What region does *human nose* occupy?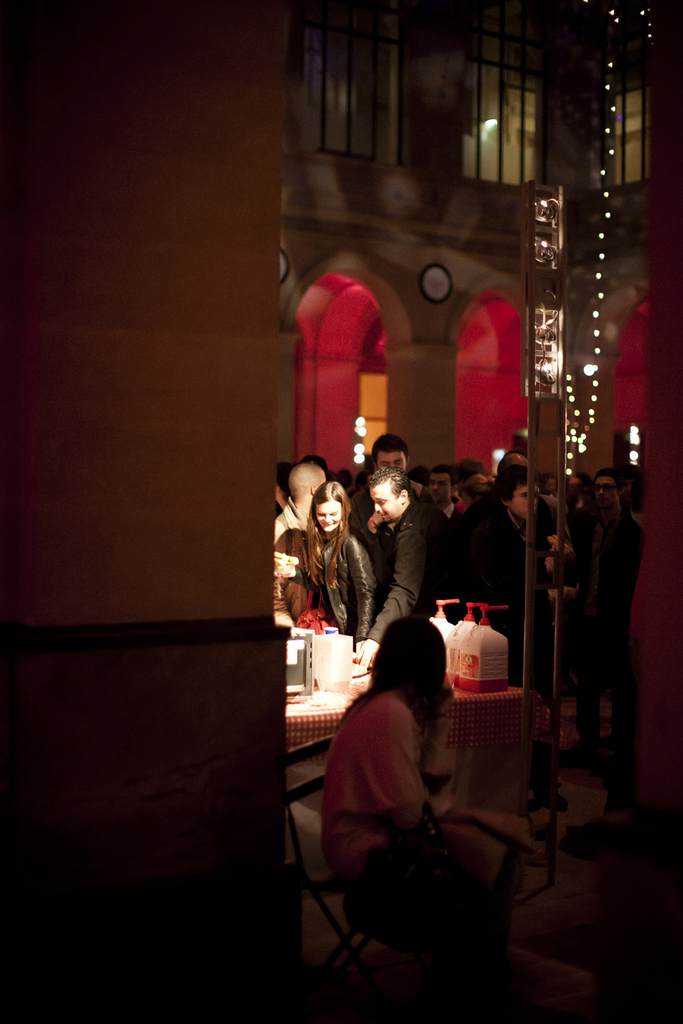
596/486/606/499.
